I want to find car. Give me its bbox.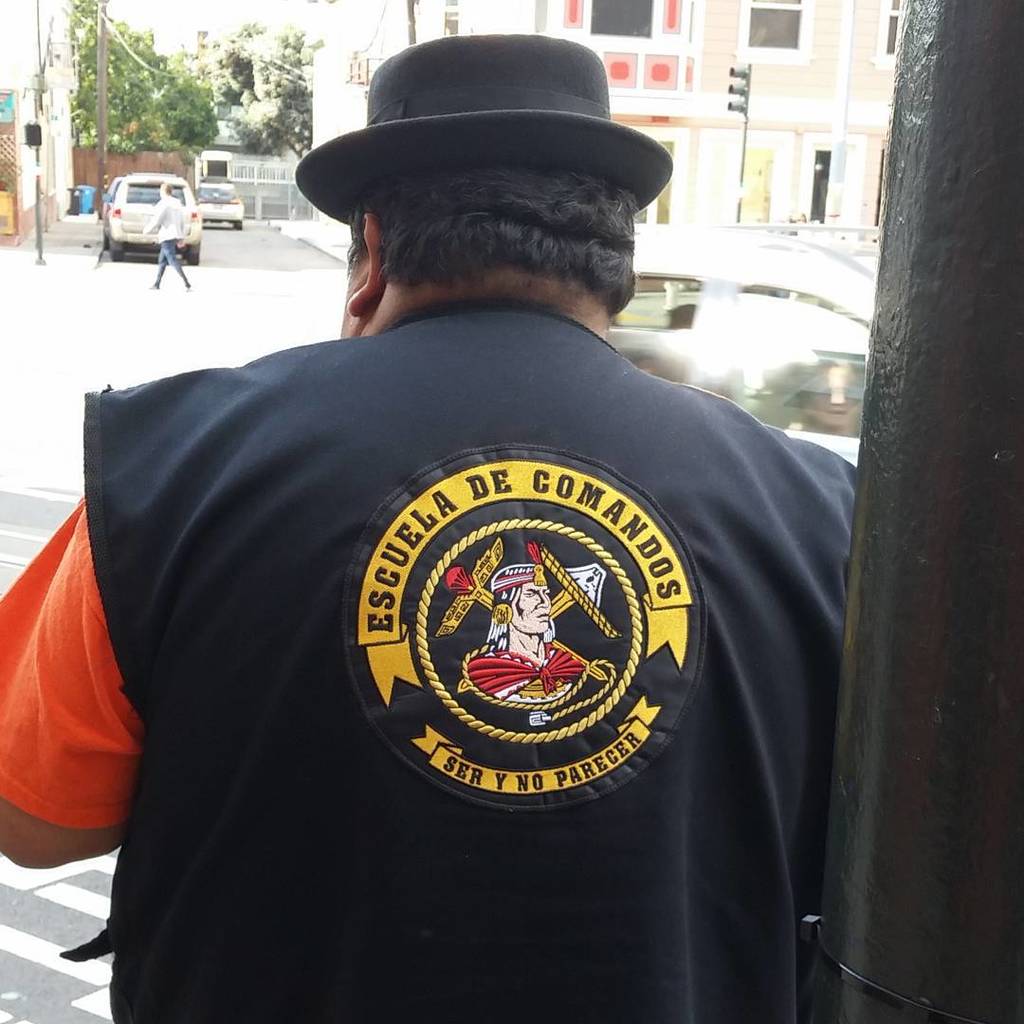
bbox=[110, 167, 204, 269].
